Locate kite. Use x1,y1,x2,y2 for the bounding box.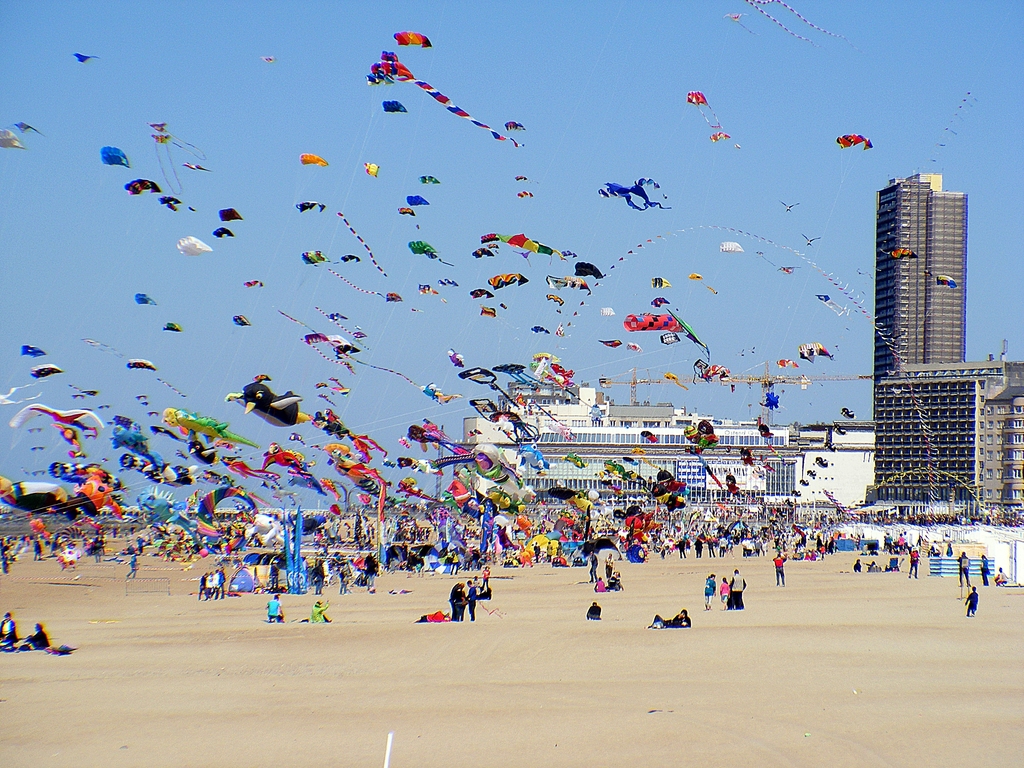
241,275,265,289.
